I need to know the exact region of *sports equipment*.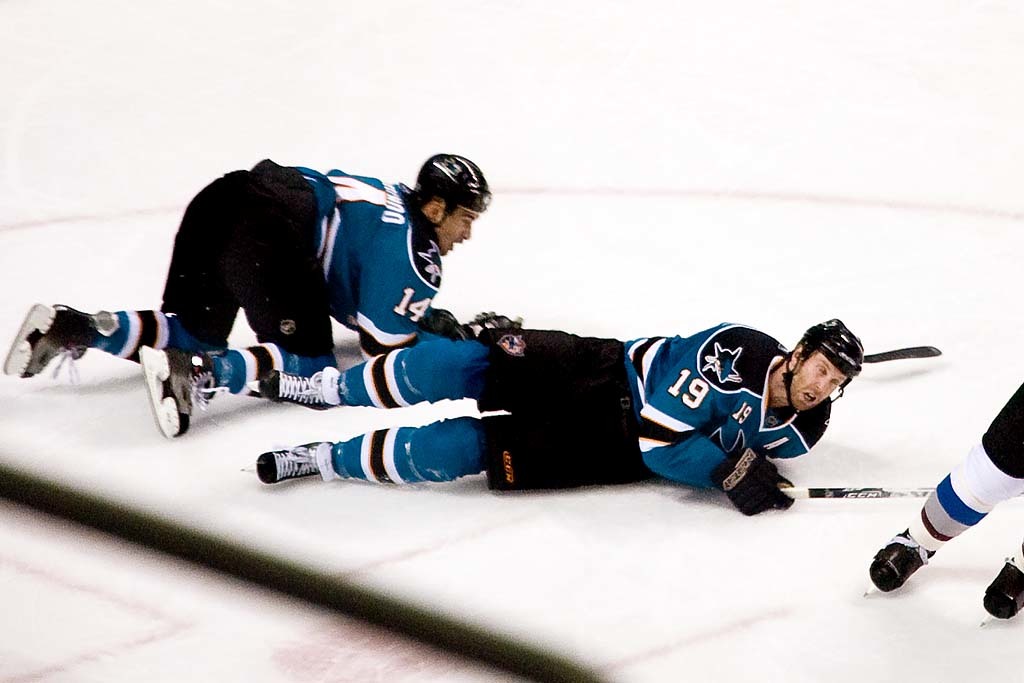
Region: (409, 157, 489, 232).
